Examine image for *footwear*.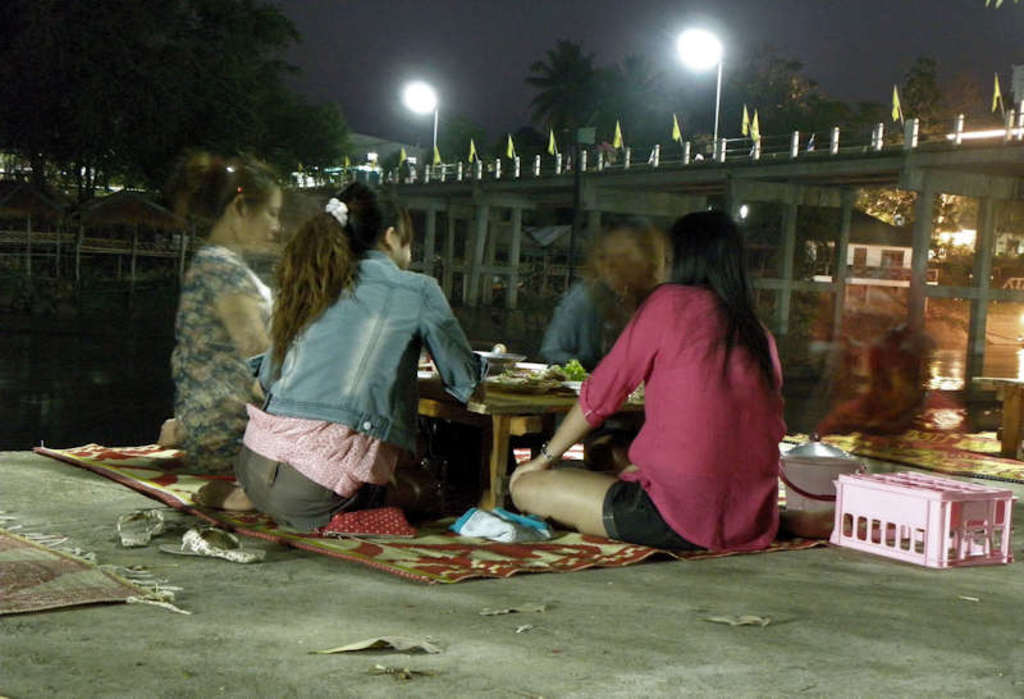
Examination result: region(156, 516, 269, 566).
